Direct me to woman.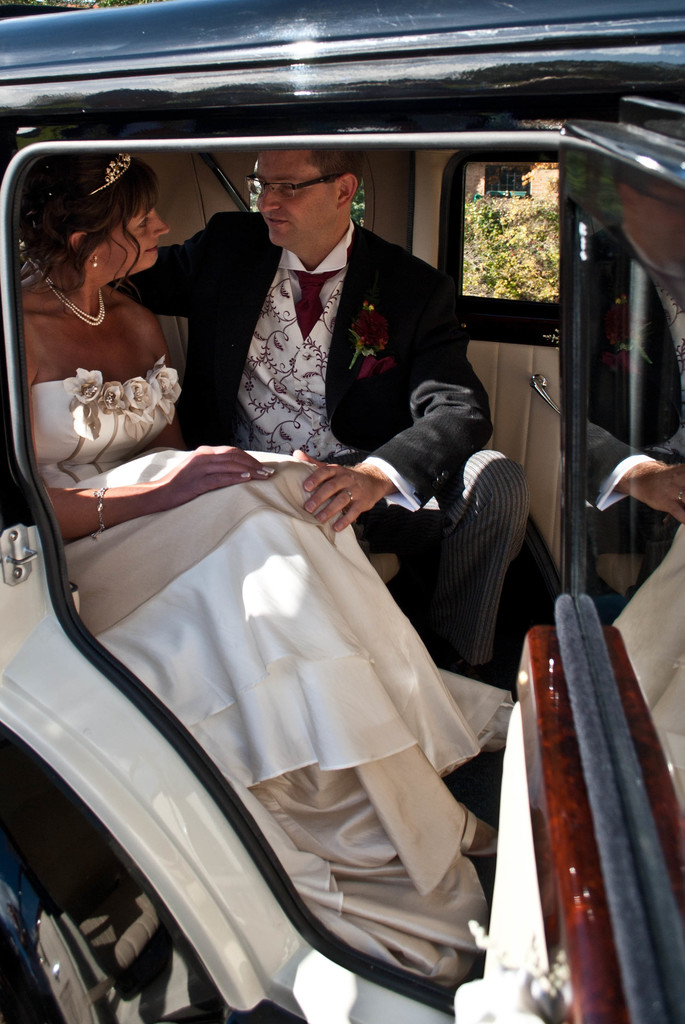
Direction: bbox=[76, 154, 501, 999].
